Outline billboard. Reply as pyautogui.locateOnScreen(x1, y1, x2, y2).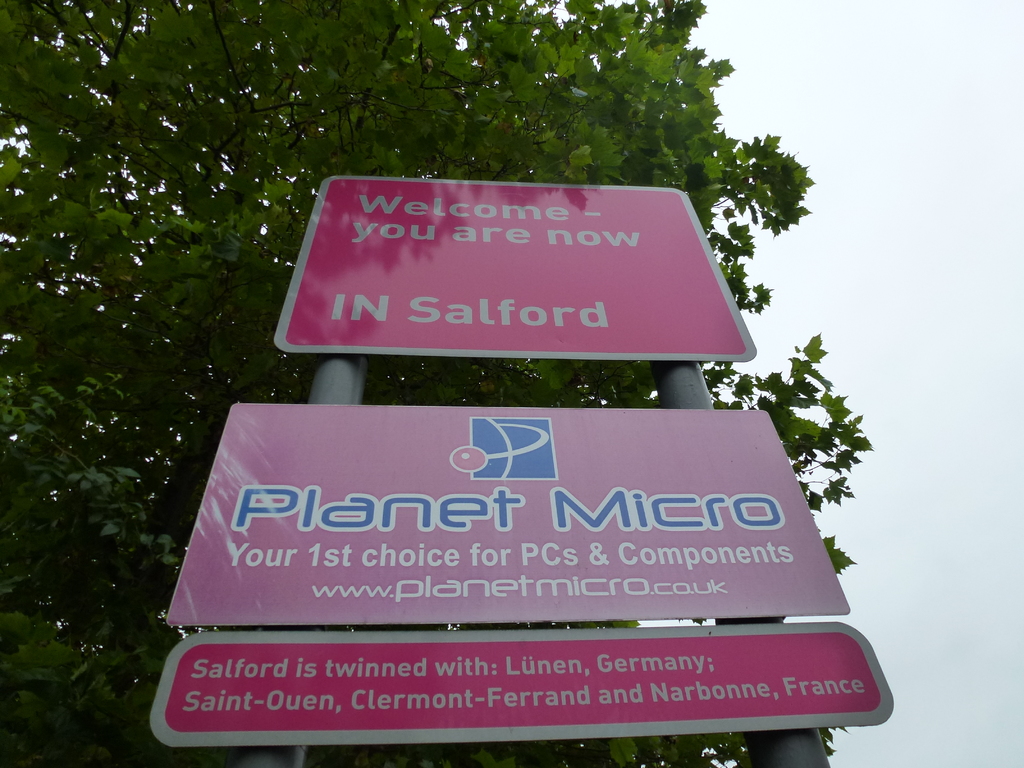
pyautogui.locateOnScreen(158, 623, 890, 742).
